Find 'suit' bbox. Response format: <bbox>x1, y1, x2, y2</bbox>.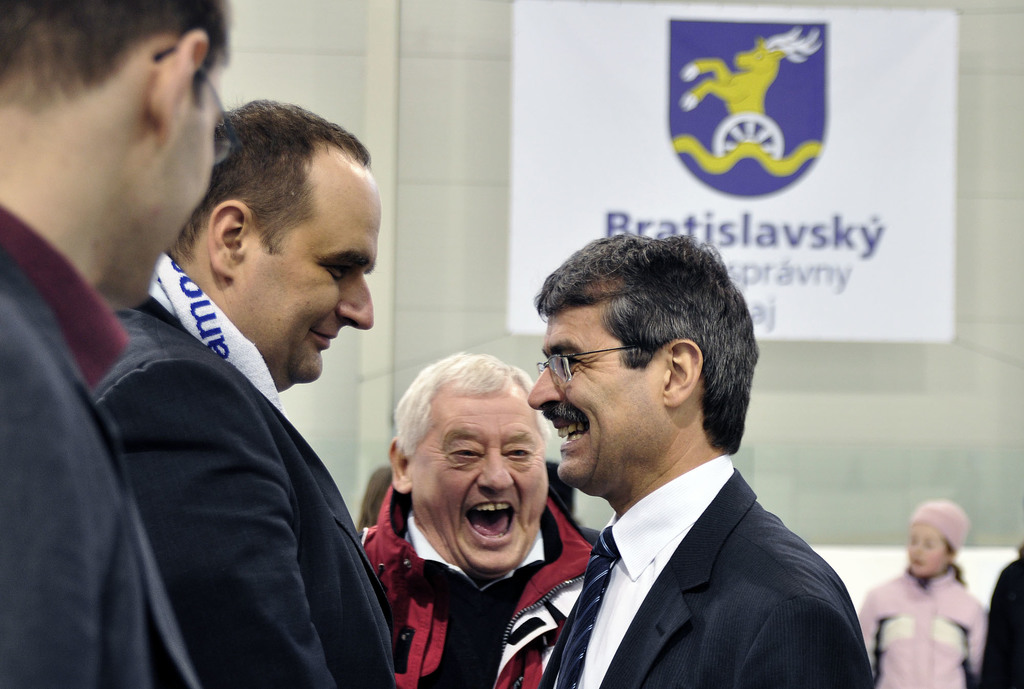
<bbox>0, 239, 204, 688</bbox>.
